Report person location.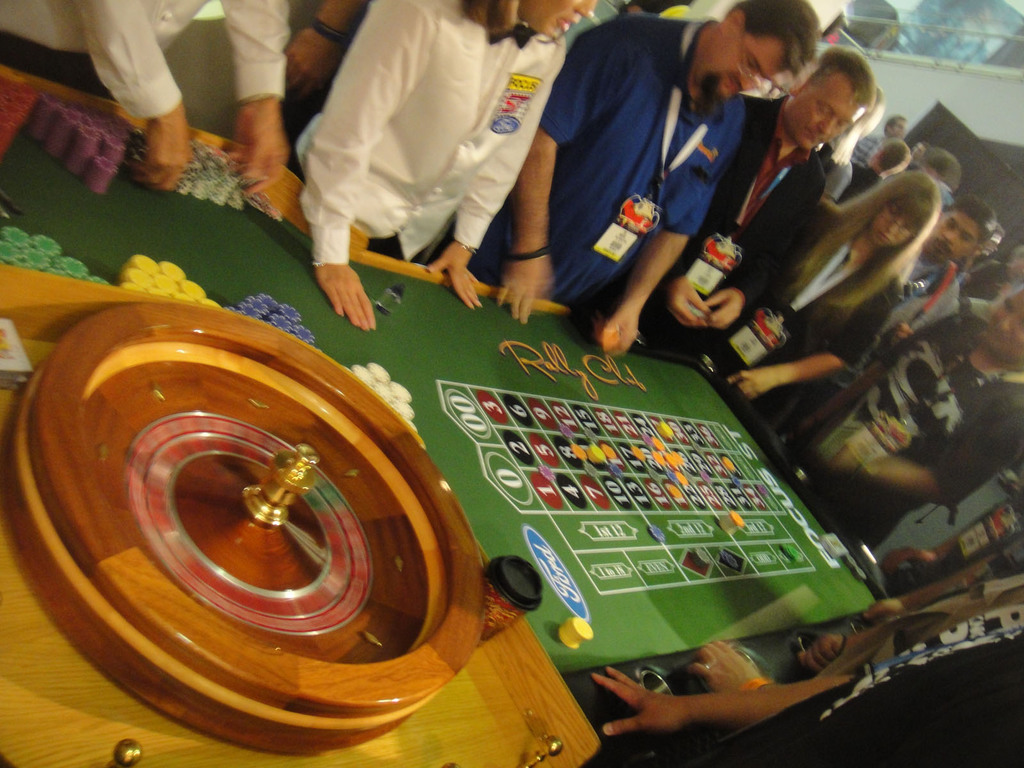
Report: crop(288, 0, 380, 192).
